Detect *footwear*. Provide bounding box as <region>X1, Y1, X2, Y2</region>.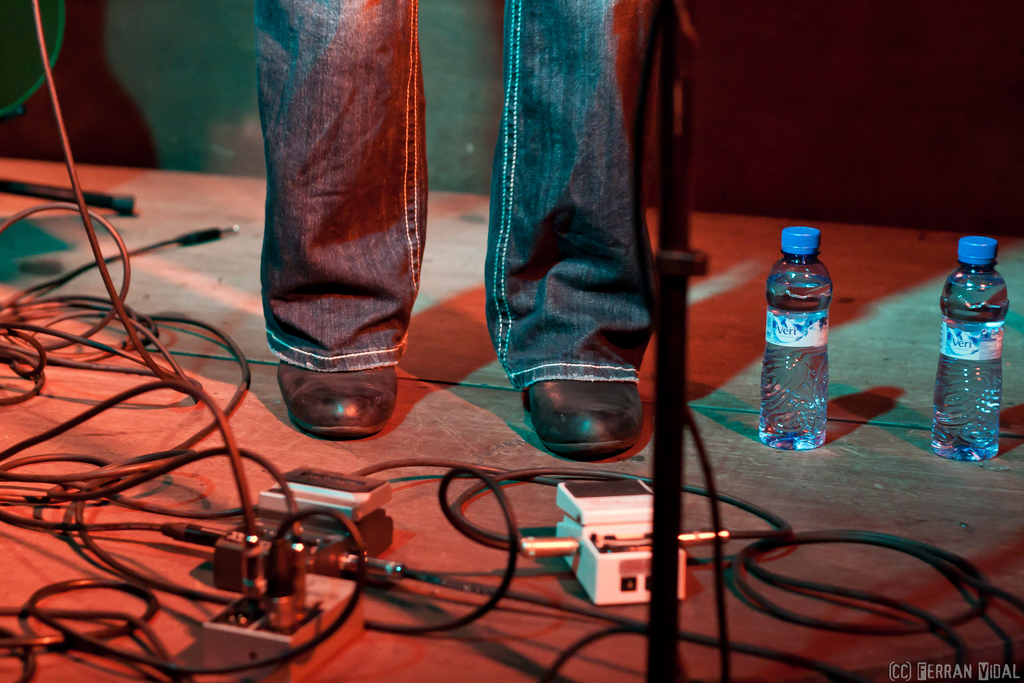
<region>526, 375, 645, 459</region>.
